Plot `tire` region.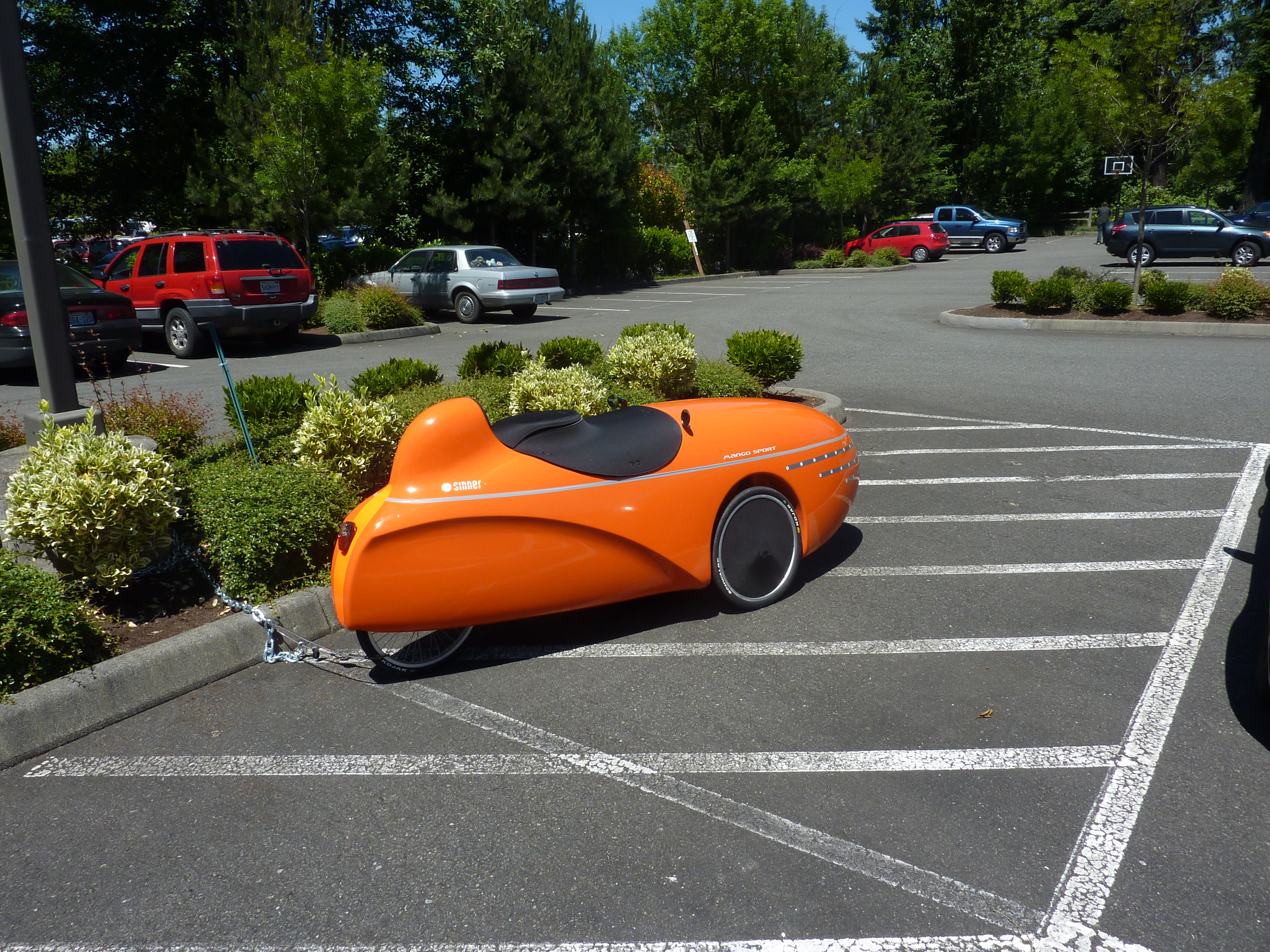
Plotted at 316,86,325,94.
